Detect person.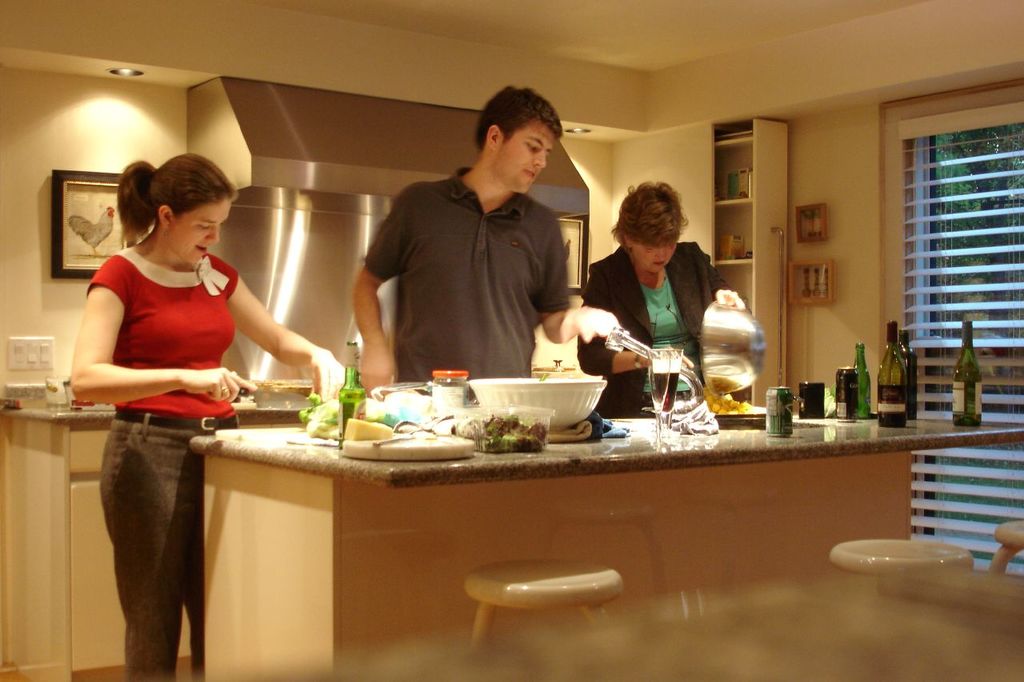
Detected at 66 150 346 681.
